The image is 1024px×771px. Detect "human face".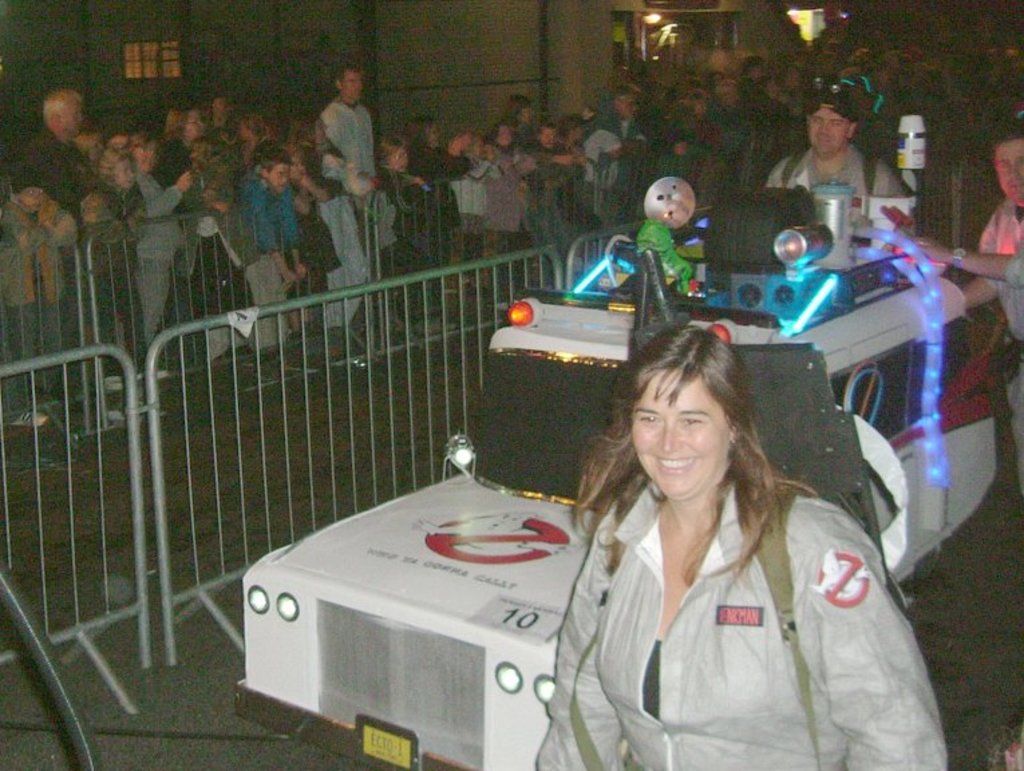
Detection: 497/130/507/143.
